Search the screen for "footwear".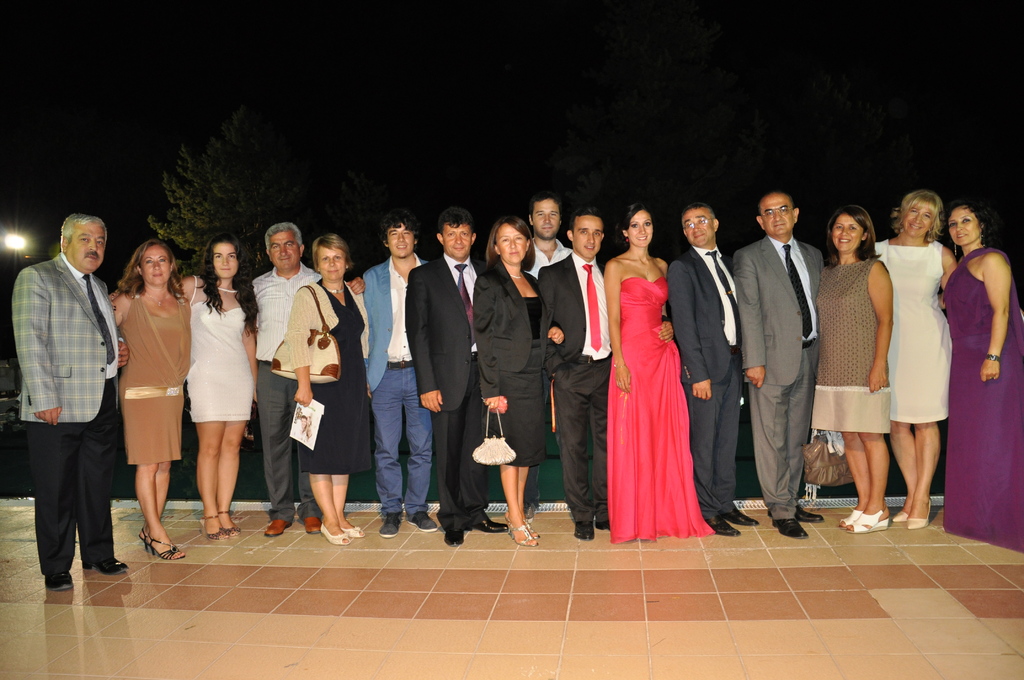
Found at {"left": 216, "top": 510, "right": 243, "bottom": 536}.
